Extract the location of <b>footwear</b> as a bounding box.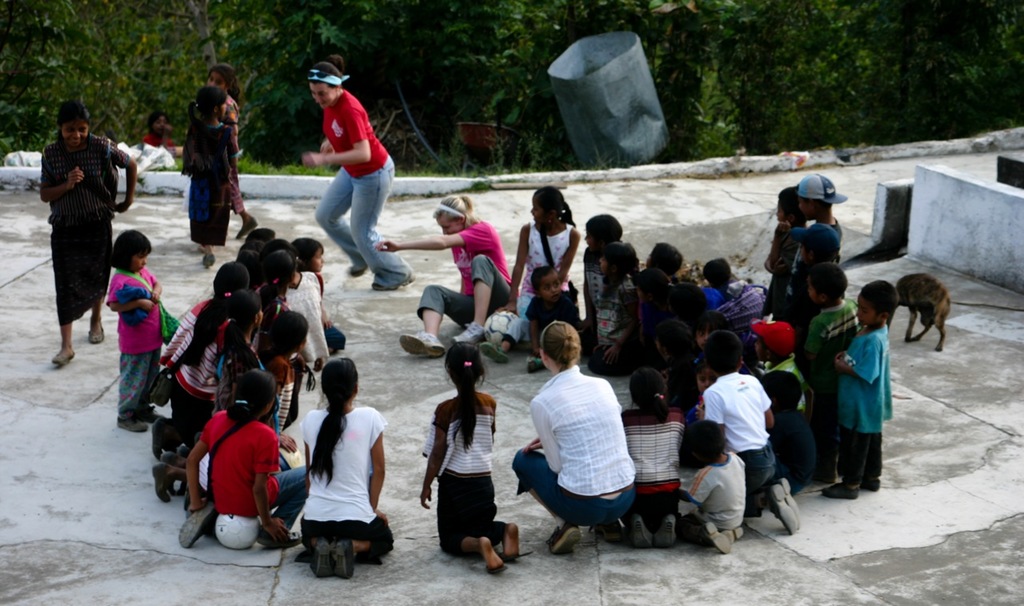
region(782, 479, 797, 511).
